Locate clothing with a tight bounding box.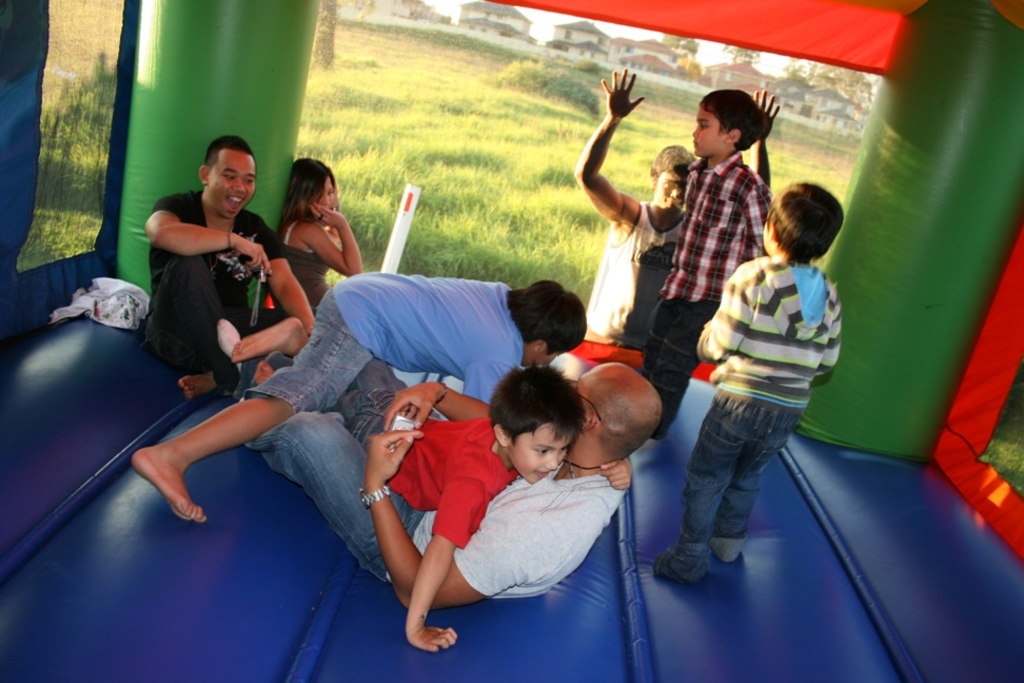
Rect(274, 219, 333, 314).
